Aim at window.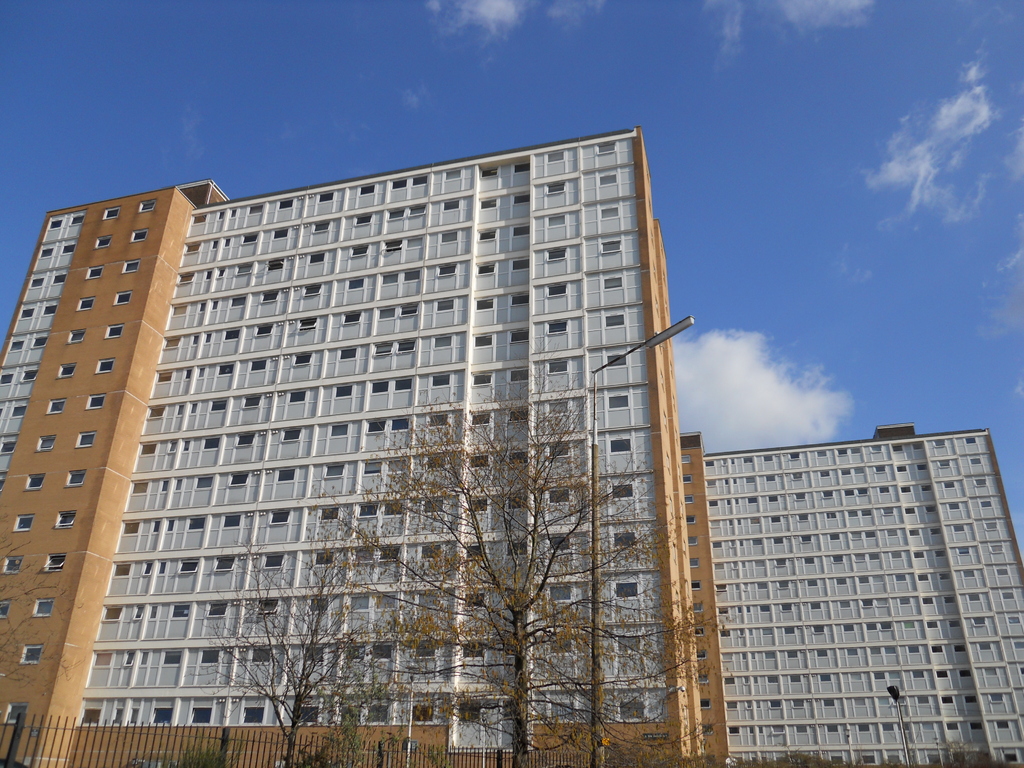
Aimed at 895/573/906/582.
